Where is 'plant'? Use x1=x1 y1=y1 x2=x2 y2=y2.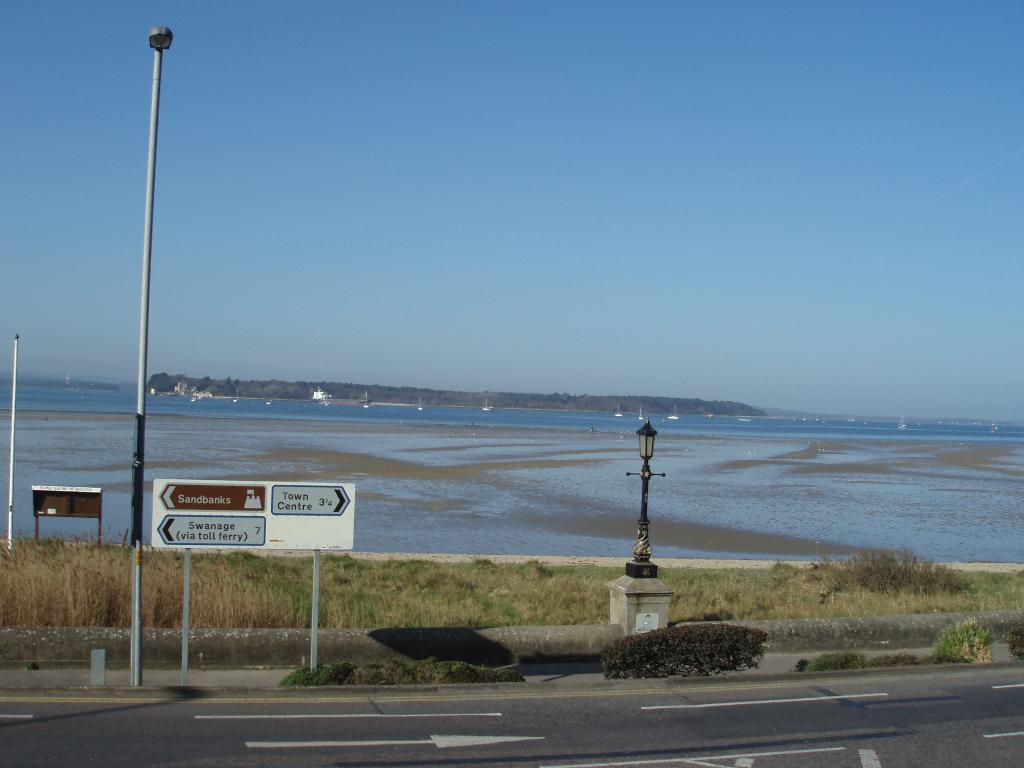
x1=796 y1=651 x2=863 y2=673.
